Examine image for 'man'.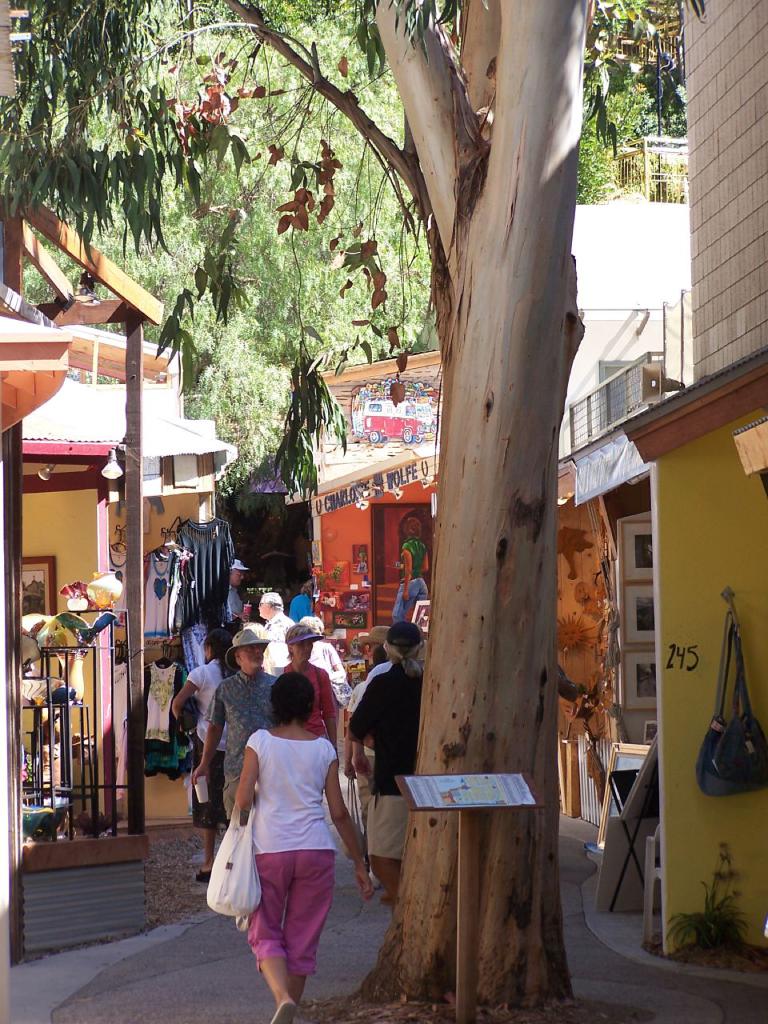
Examination result: {"x1": 182, "y1": 627, "x2": 287, "y2": 818}.
